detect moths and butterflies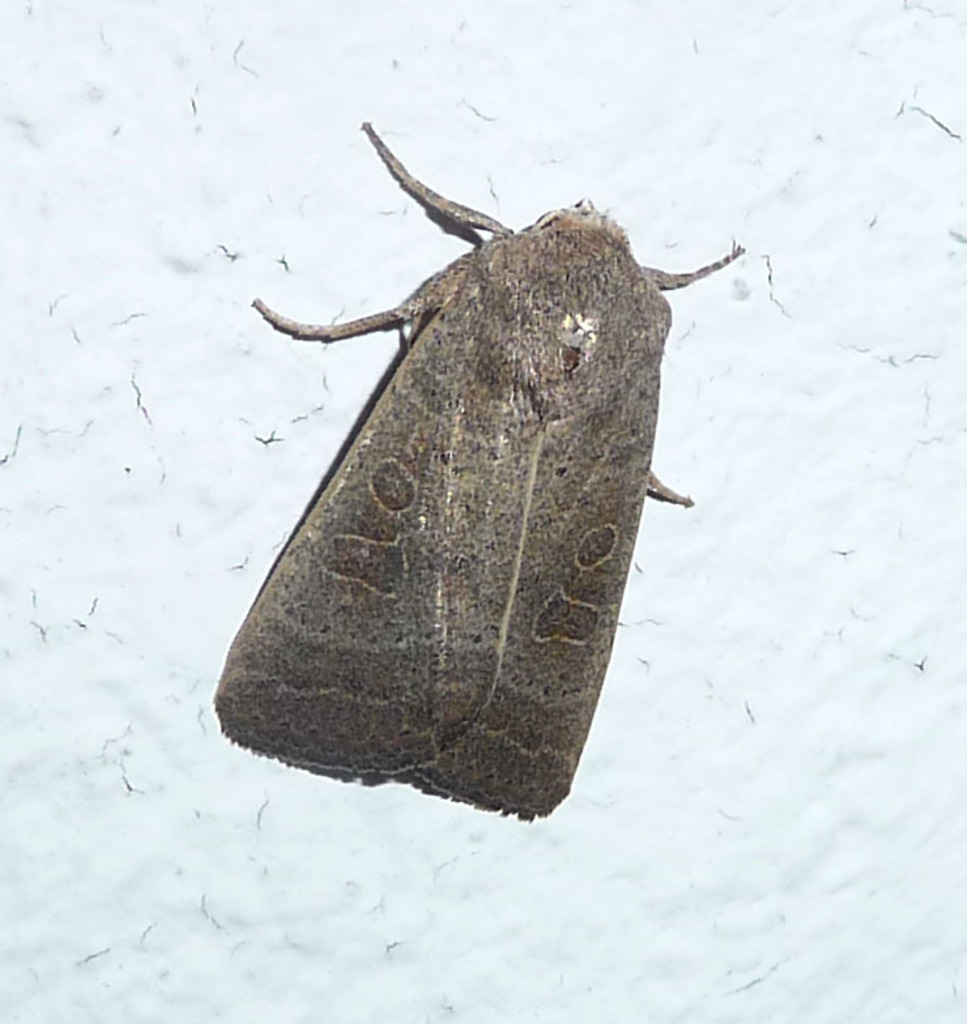
210/112/746/820
